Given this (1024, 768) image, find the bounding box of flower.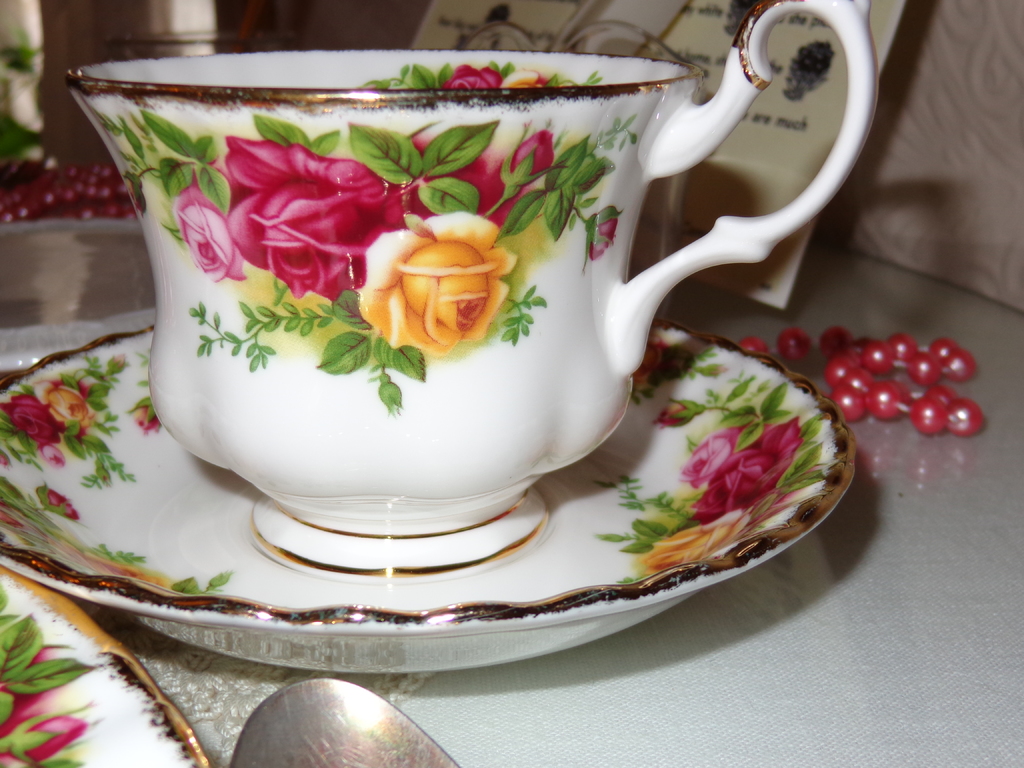
bbox=[678, 420, 753, 491].
